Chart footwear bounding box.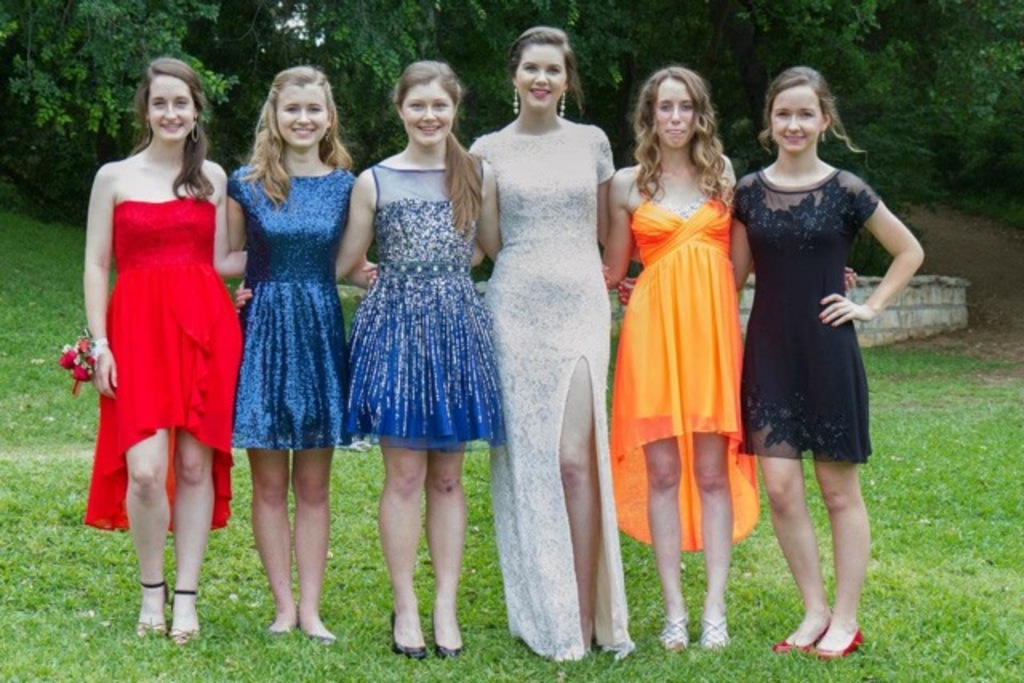
Charted: left=304, top=630, right=338, bottom=645.
